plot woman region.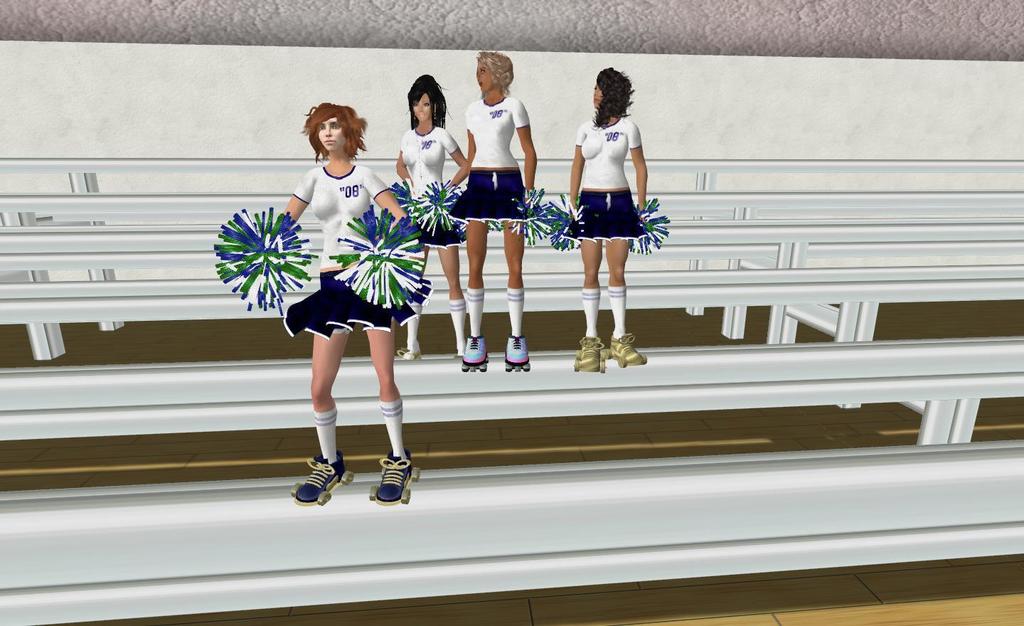
Plotted at [565, 87, 662, 335].
